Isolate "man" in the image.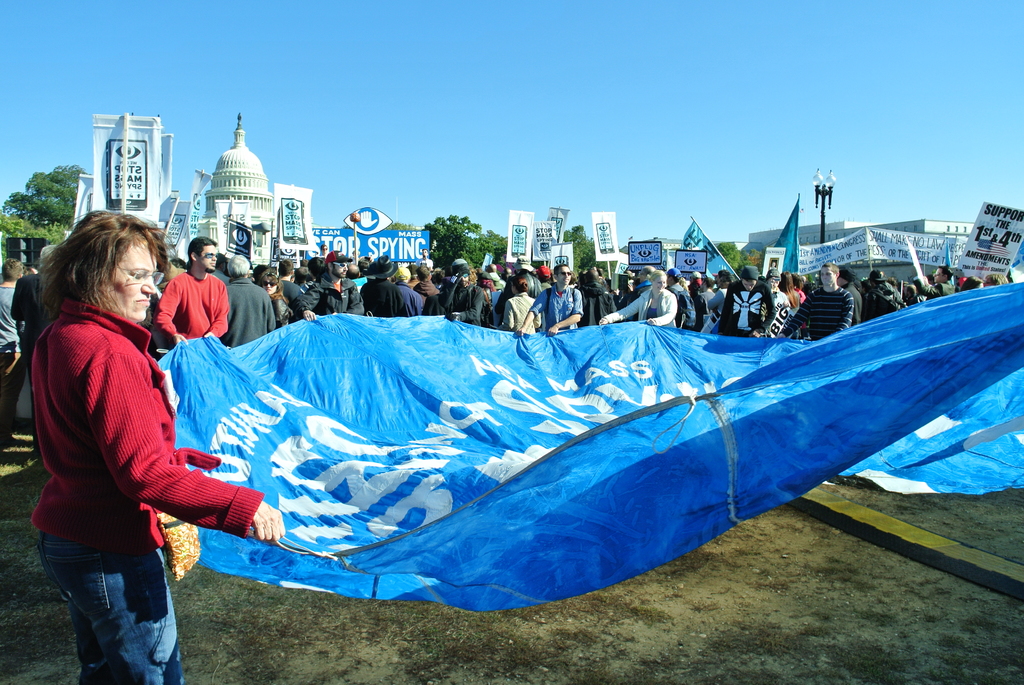
Isolated region: 390:264:420:317.
